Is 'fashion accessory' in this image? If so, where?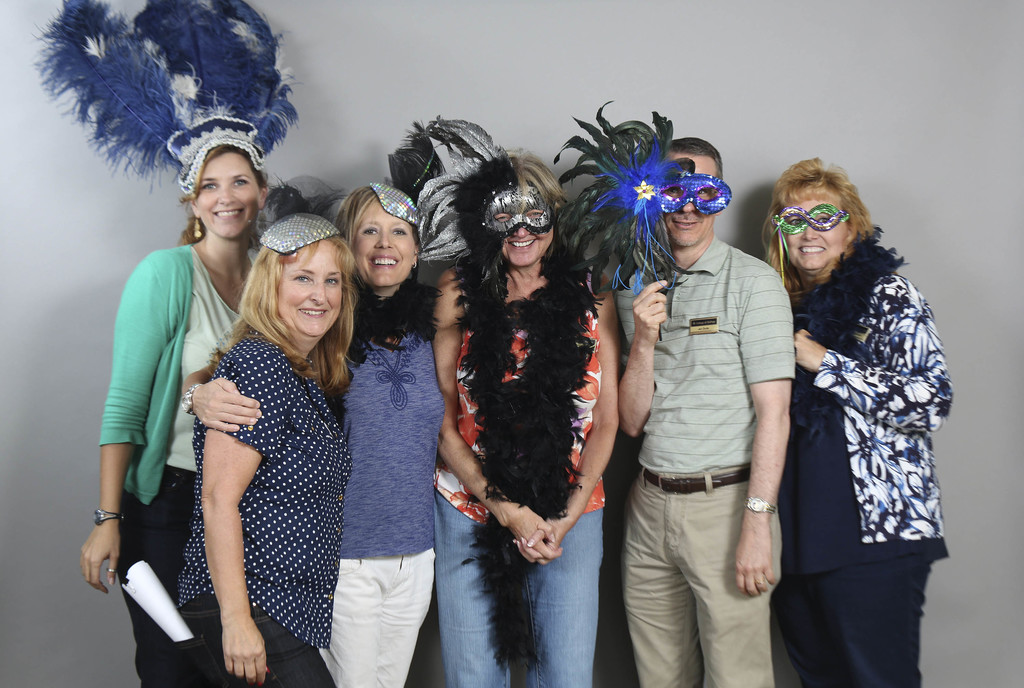
Yes, at 481:178:557:242.
